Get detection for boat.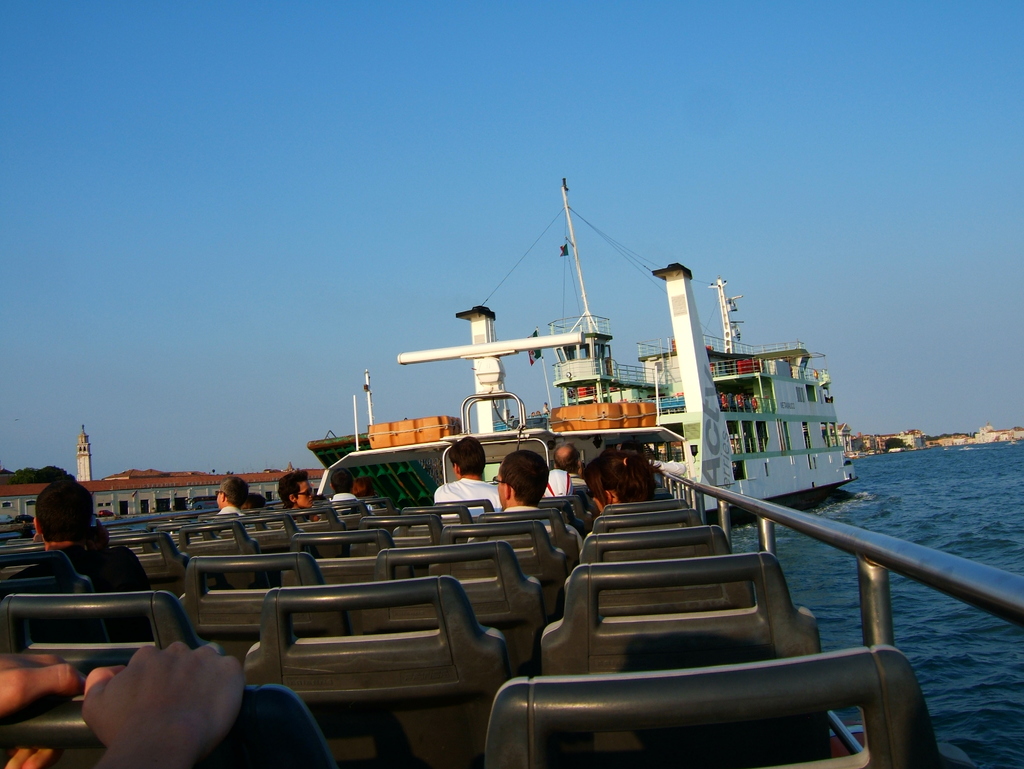
Detection: [x1=314, y1=175, x2=845, y2=545].
